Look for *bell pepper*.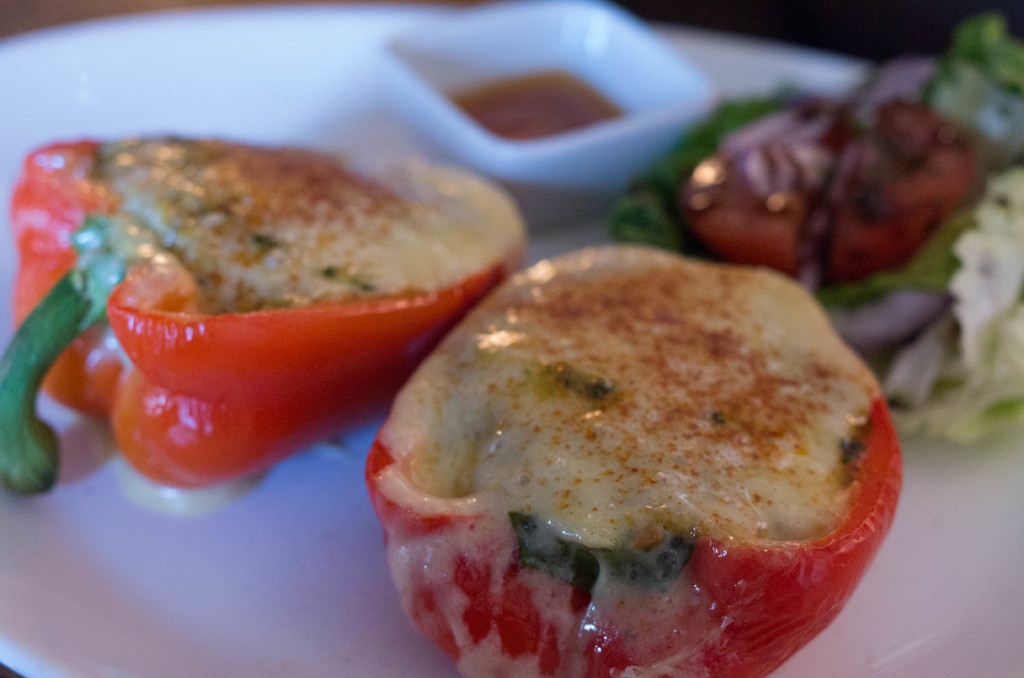
Found: [360,241,908,677].
